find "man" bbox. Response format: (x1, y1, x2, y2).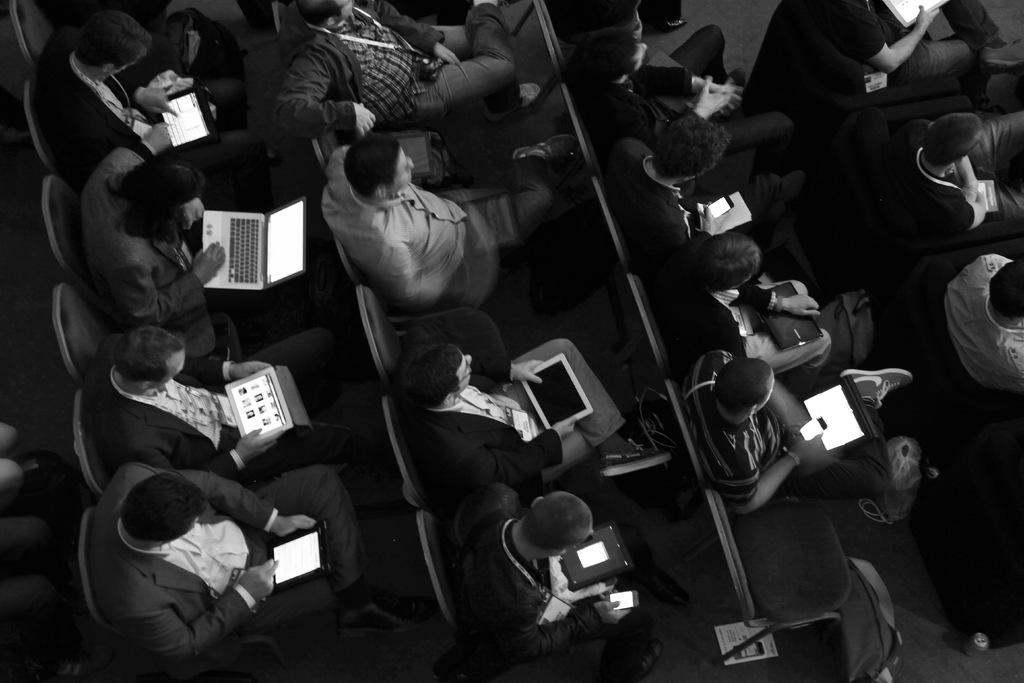
(895, 108, 1023, 233).
